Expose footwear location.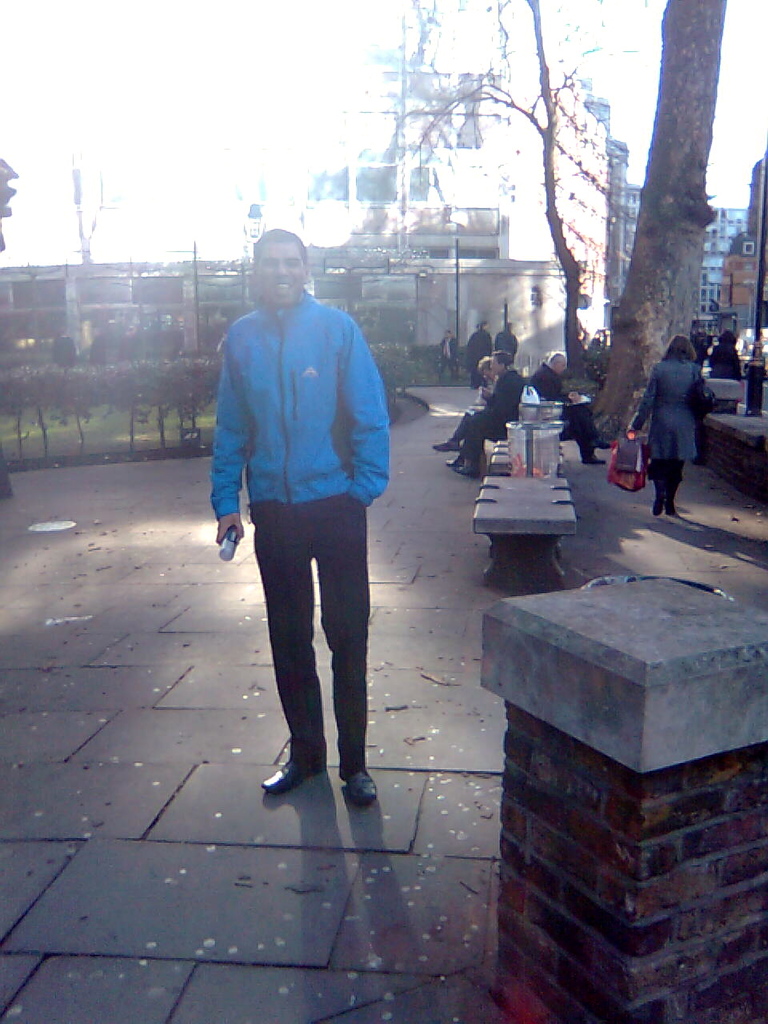
Exposed at (left=431, top=441, right=461, bottom=454).
